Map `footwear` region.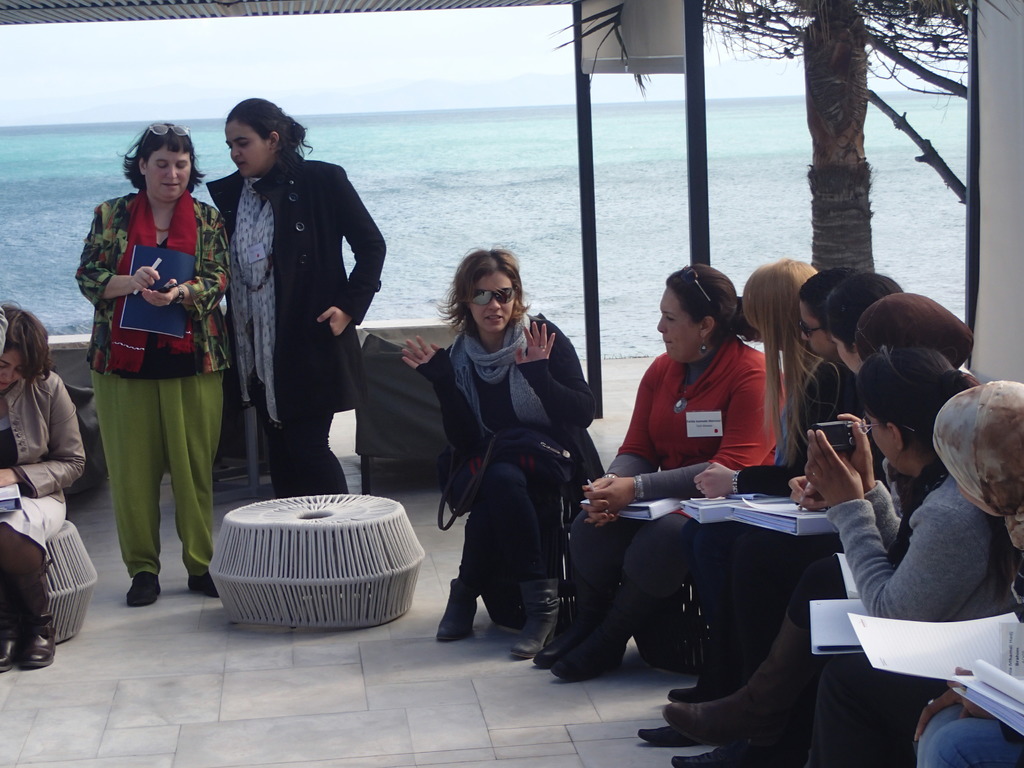
Mapped to bbox=[675, 675, 710, 700].
